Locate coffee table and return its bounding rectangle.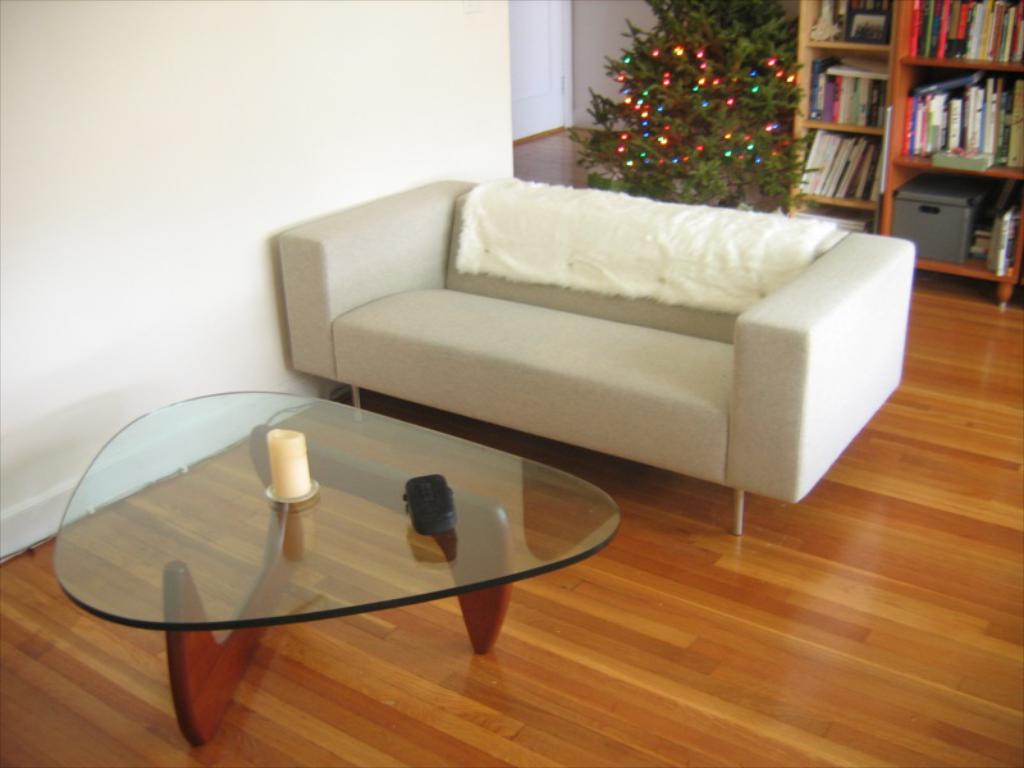
select_region(51, 390, 623, 753).
